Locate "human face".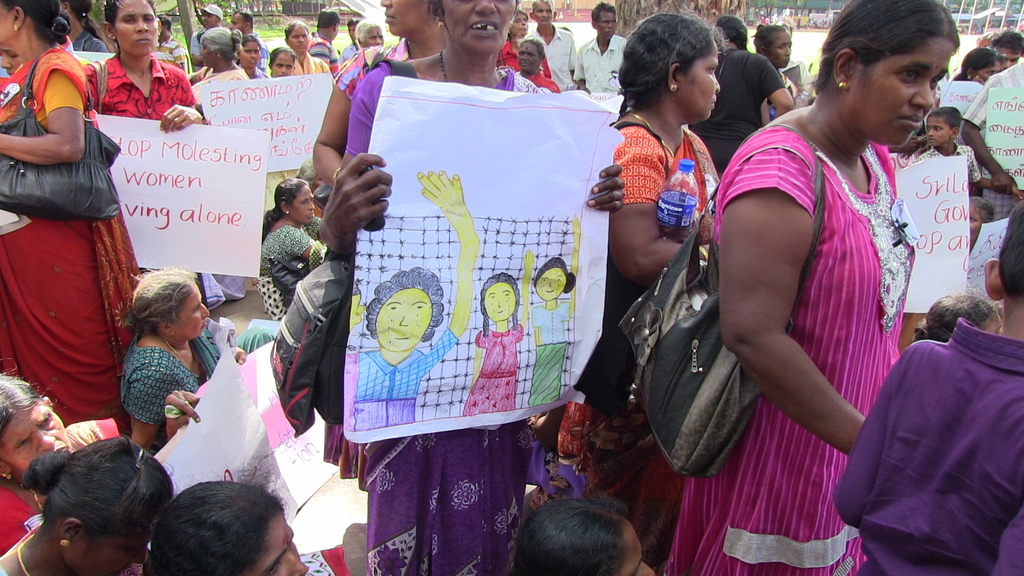
Bounding box: l=964, t=204, r=981, b=255.
